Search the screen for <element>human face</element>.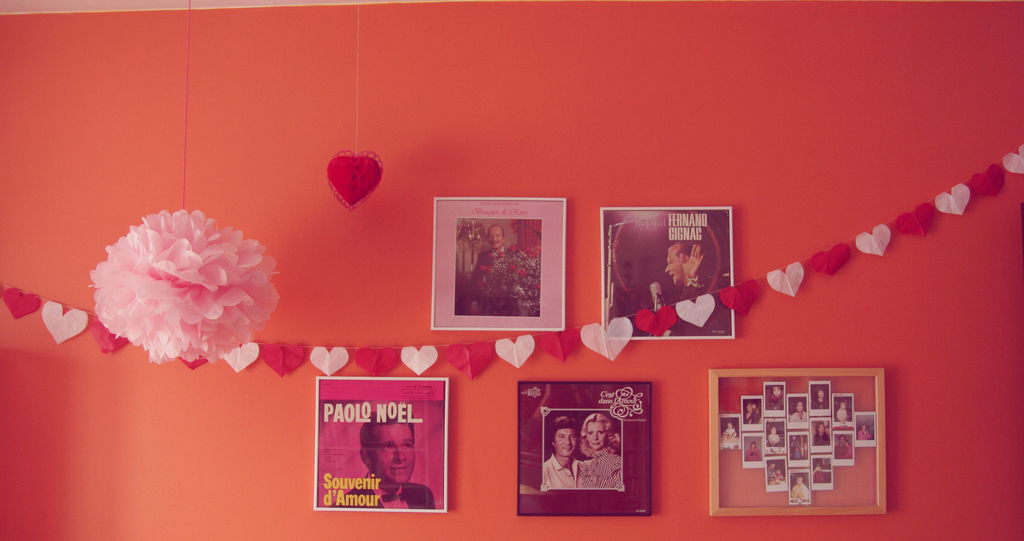
Found at pyautogui.locateOnScreen(367, 422, 413, 485).
